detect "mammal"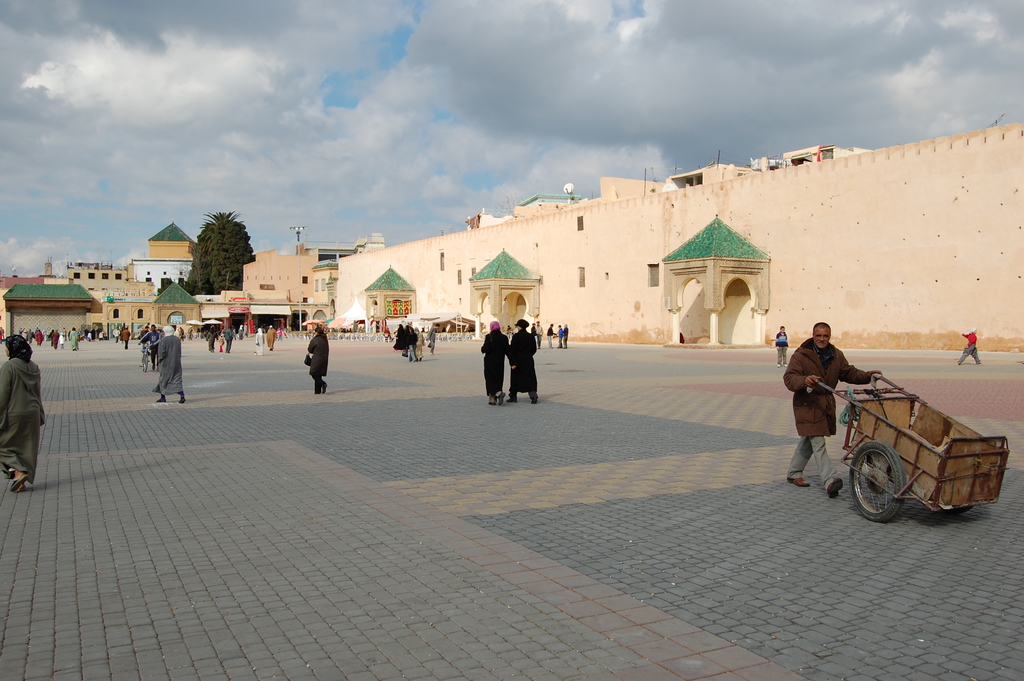
(x1=150, y1=324, x2=185, y2=403)
